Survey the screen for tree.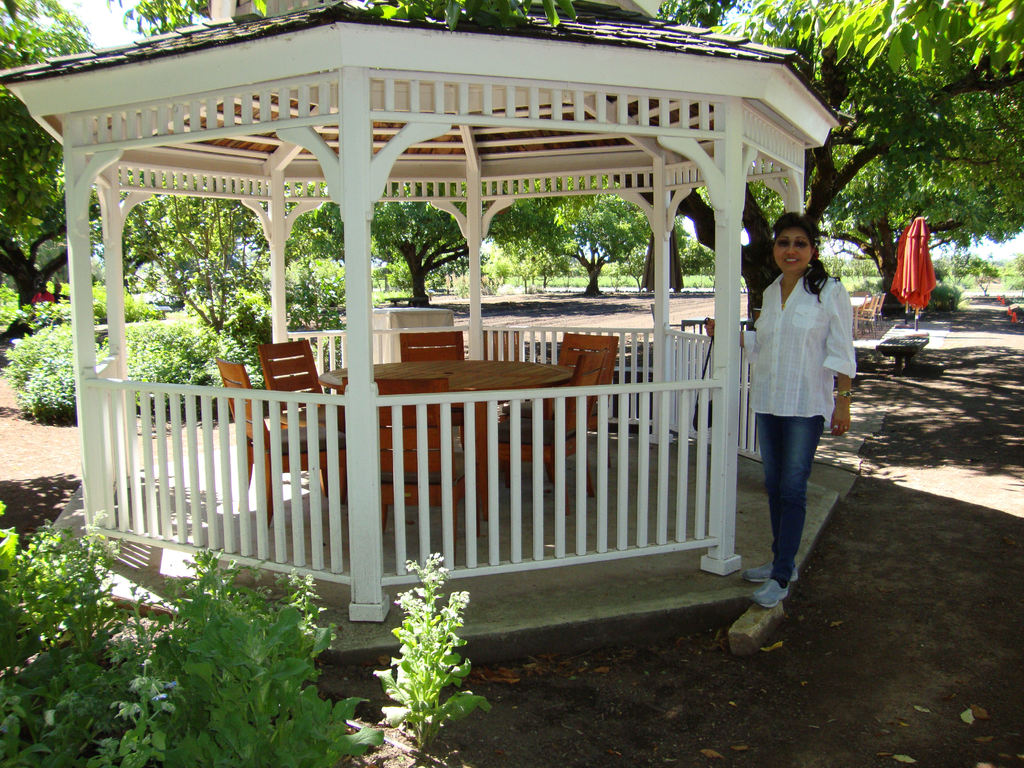
Survey found: [108, 0, 288, 331].
